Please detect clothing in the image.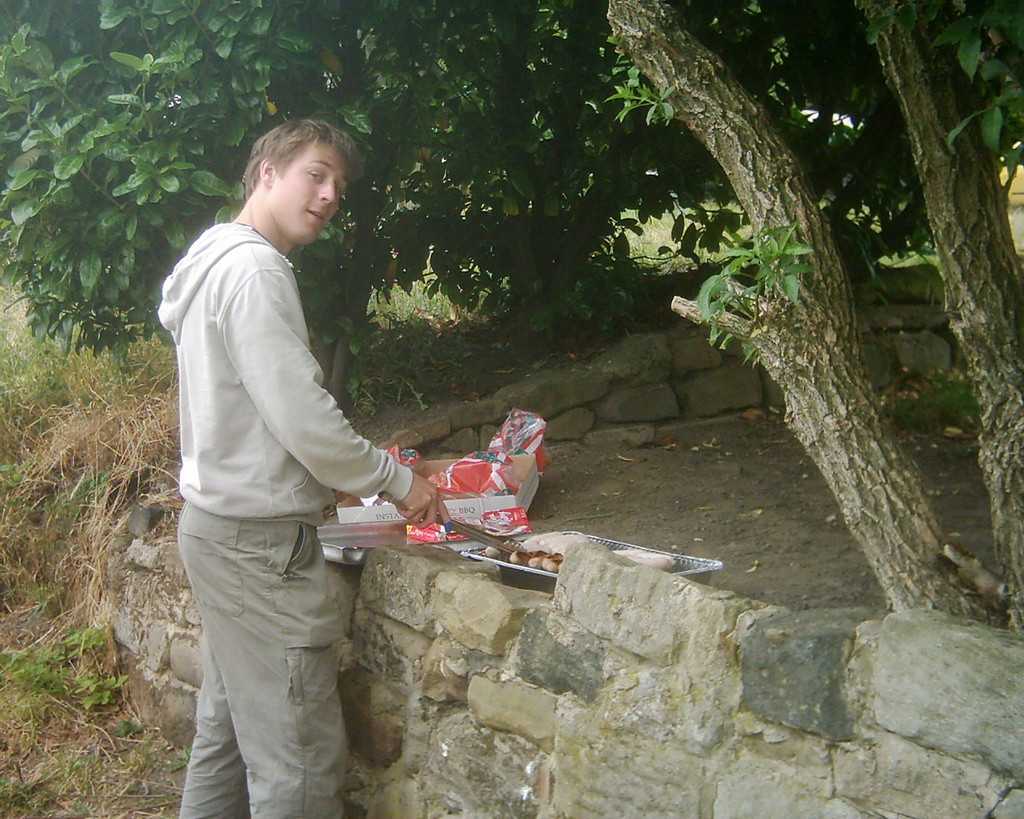
pyautogui.locateOnScreen(156, 223, 413, 818).
